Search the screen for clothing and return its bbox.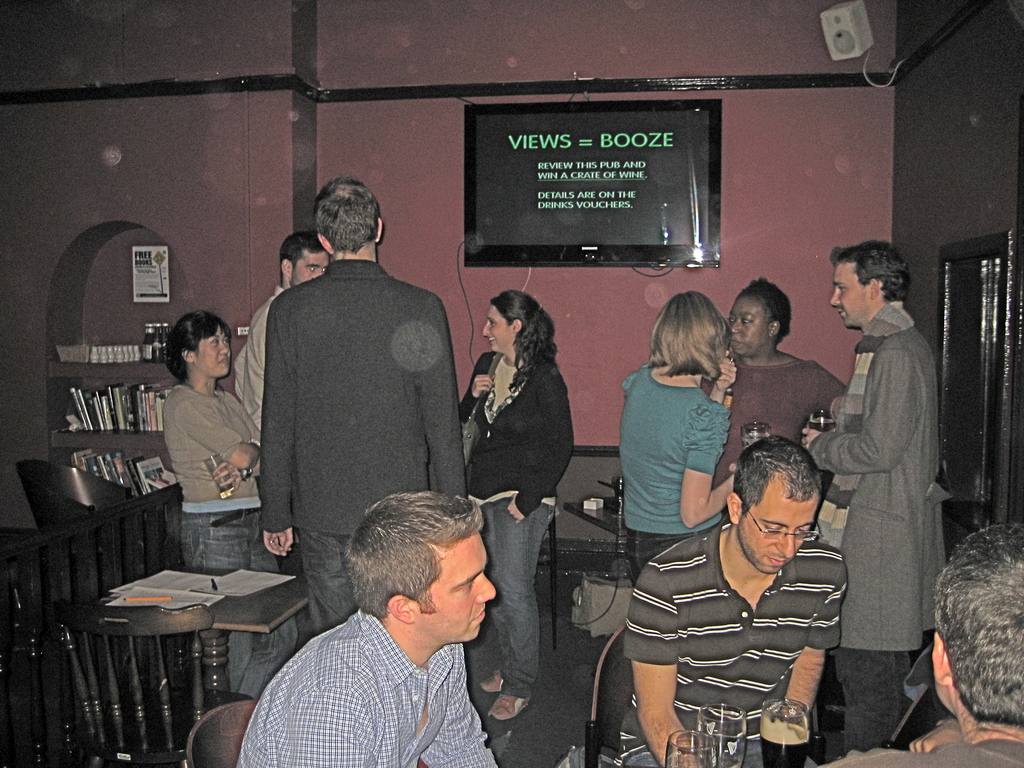
Found: 458 294 584 720.
